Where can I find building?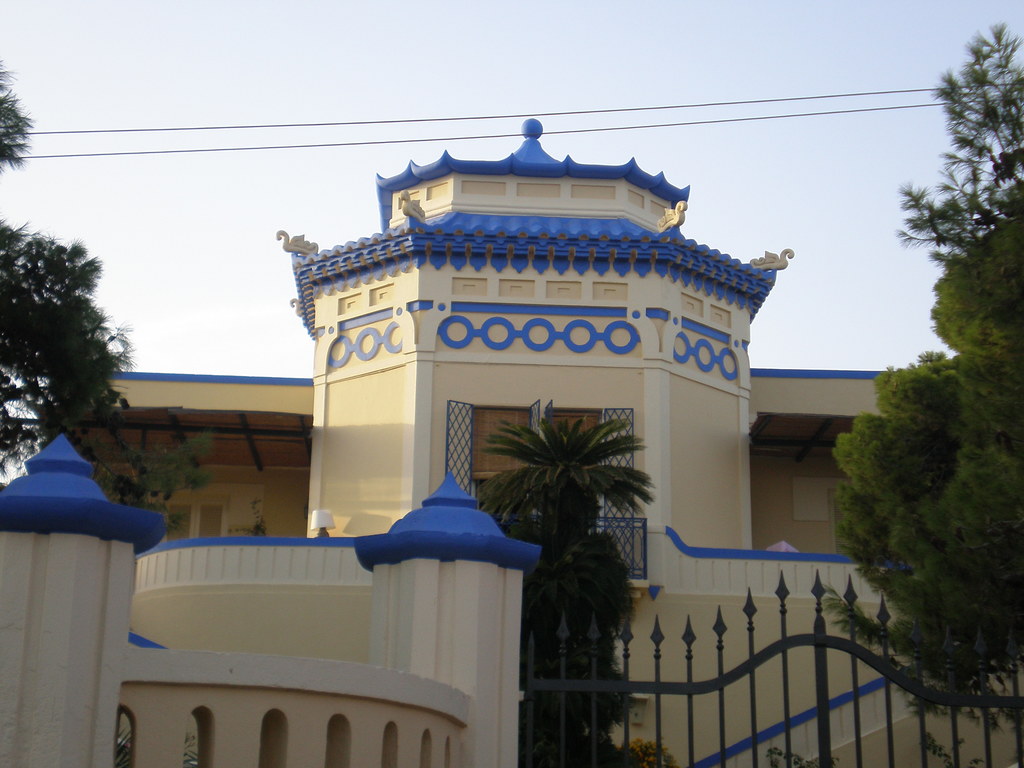
You can find it at select_region(0, 116, 1023, 767).
